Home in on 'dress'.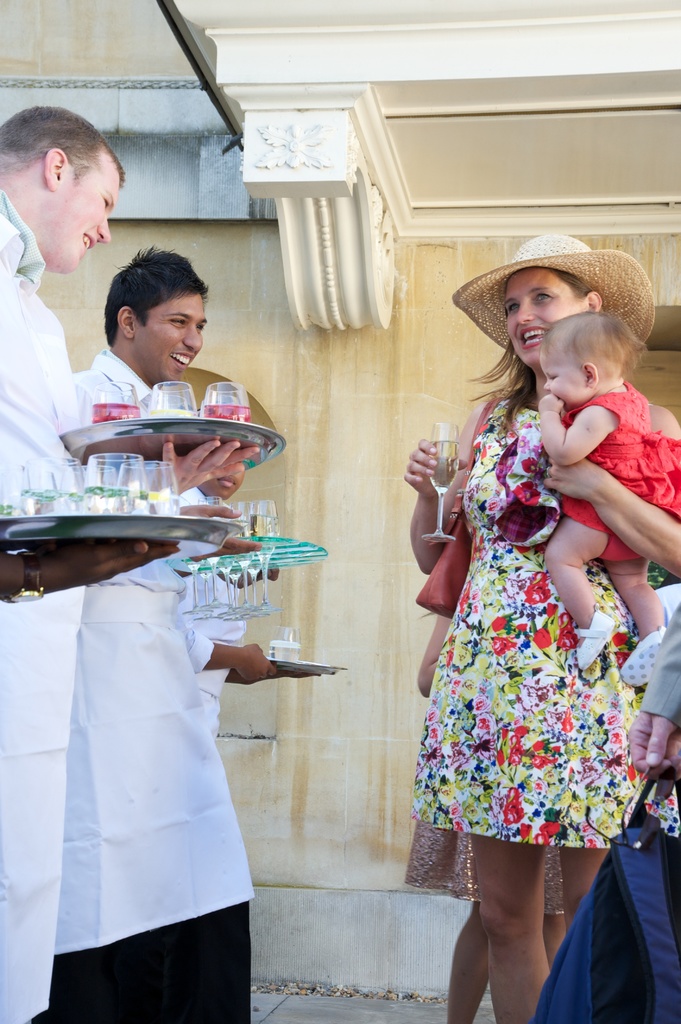
Homed in at 559/378/679/566.
